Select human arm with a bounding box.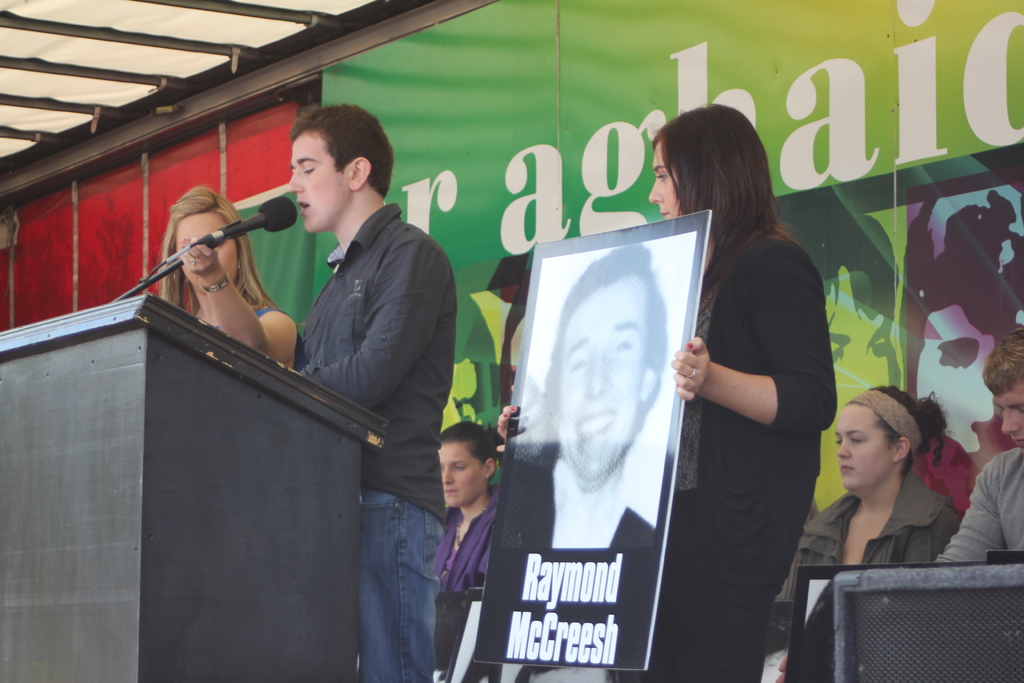
left=178, top=228, right=268, bottom=361.
